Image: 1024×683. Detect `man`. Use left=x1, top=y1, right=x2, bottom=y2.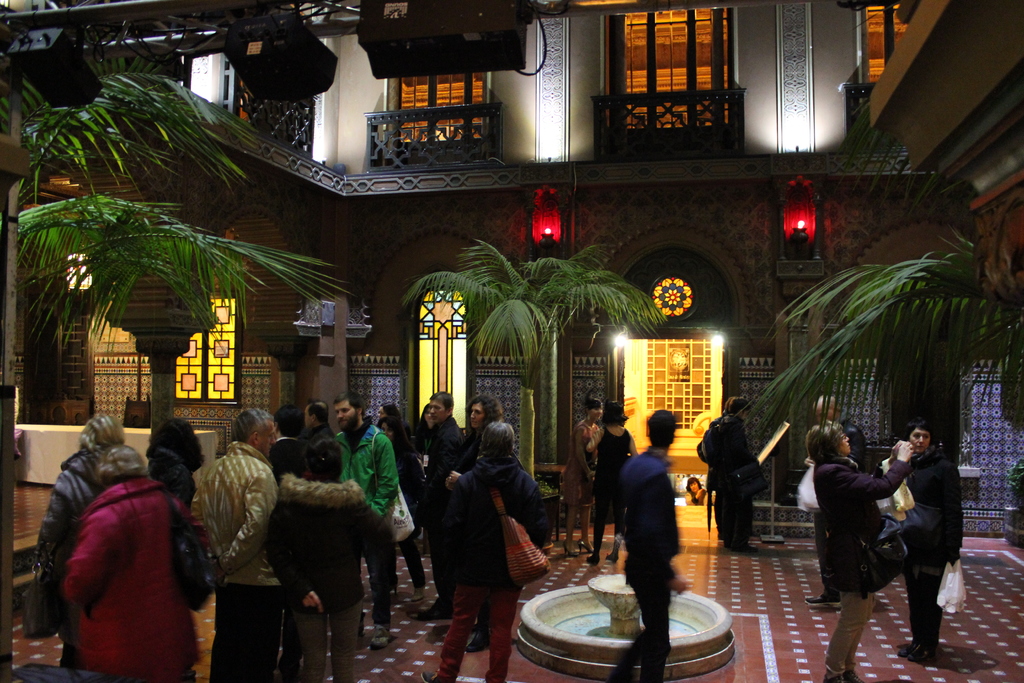
left=619, top=404, right=687, bottom=682.
